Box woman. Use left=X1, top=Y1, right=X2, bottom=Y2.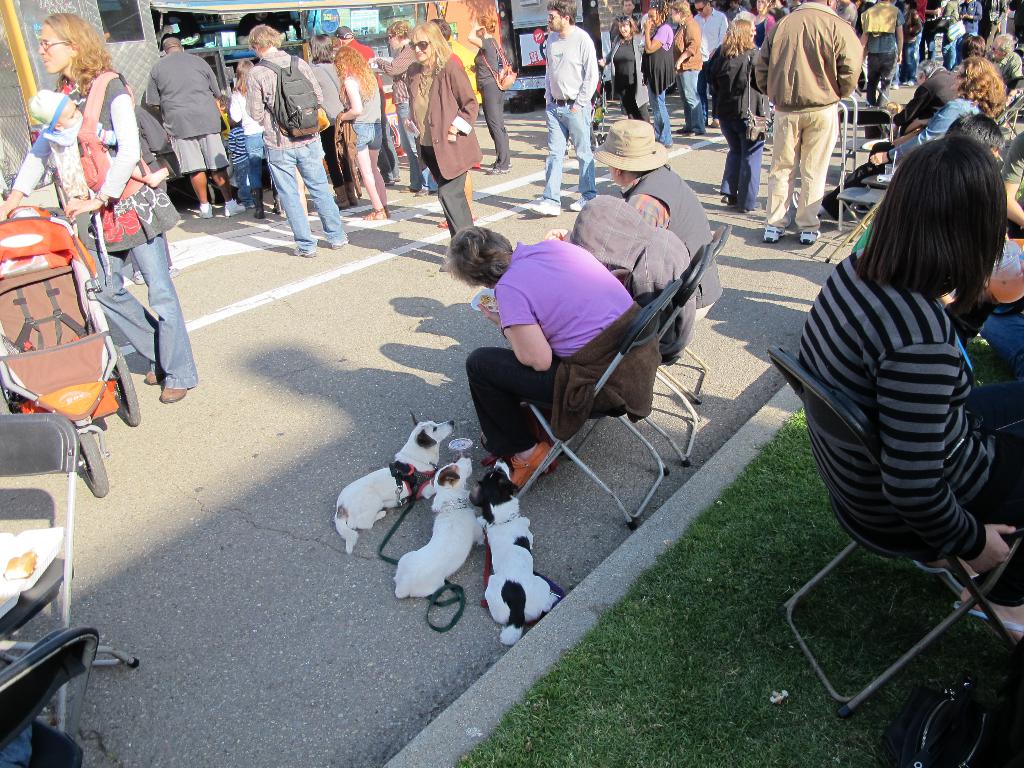
left=465, top=15, right=513, bottom=176.
